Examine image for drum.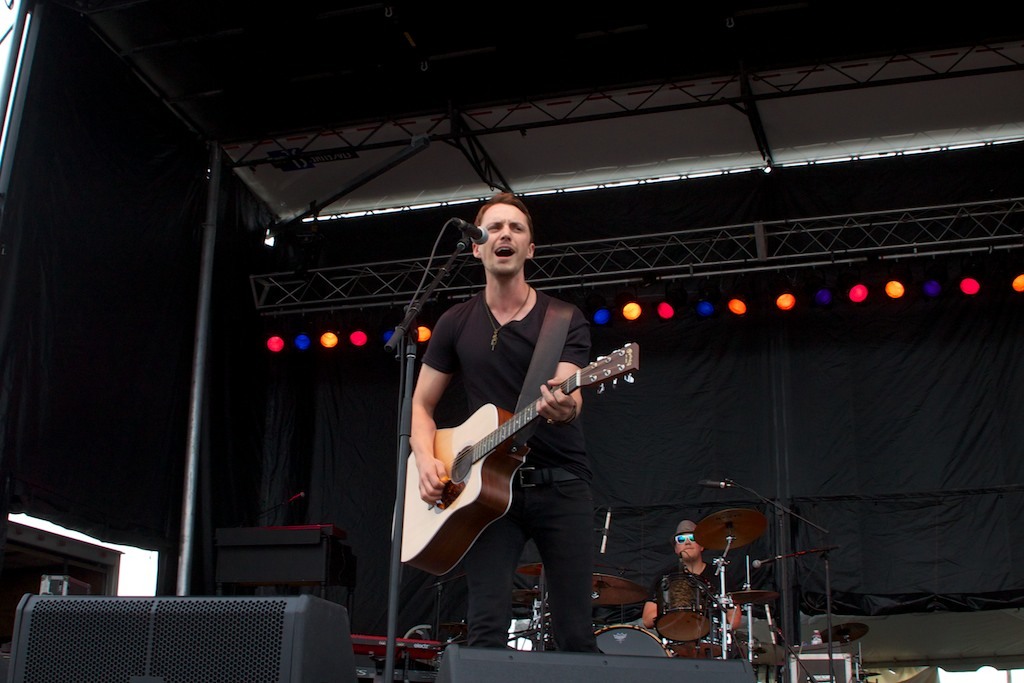
Examination result: (654,569,715,642).
